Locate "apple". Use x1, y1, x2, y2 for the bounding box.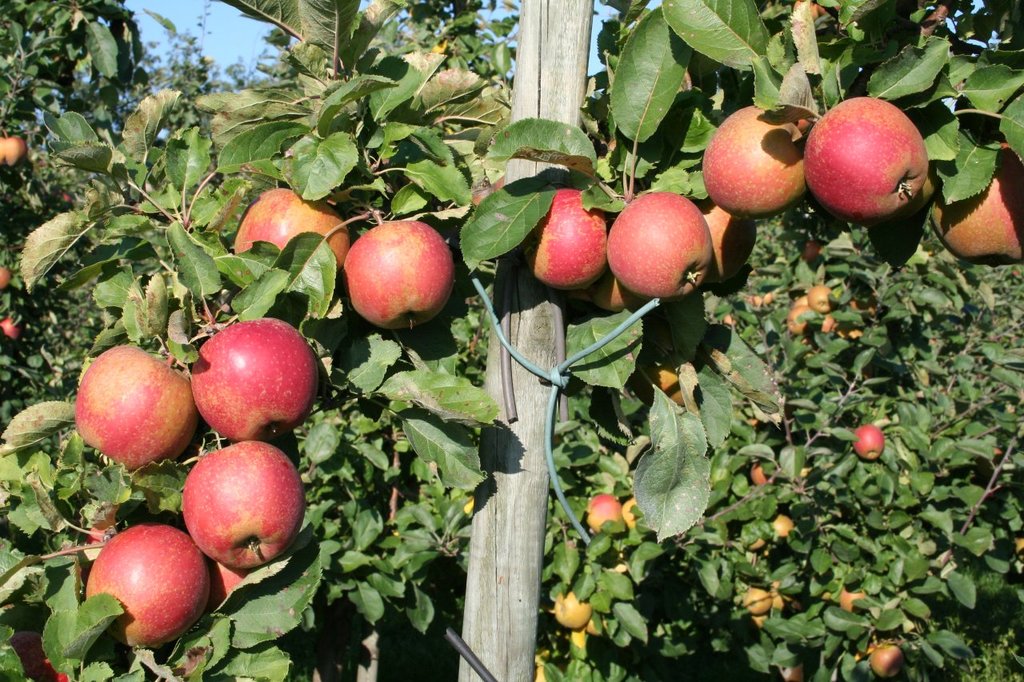
180, 442, 304, 572.
